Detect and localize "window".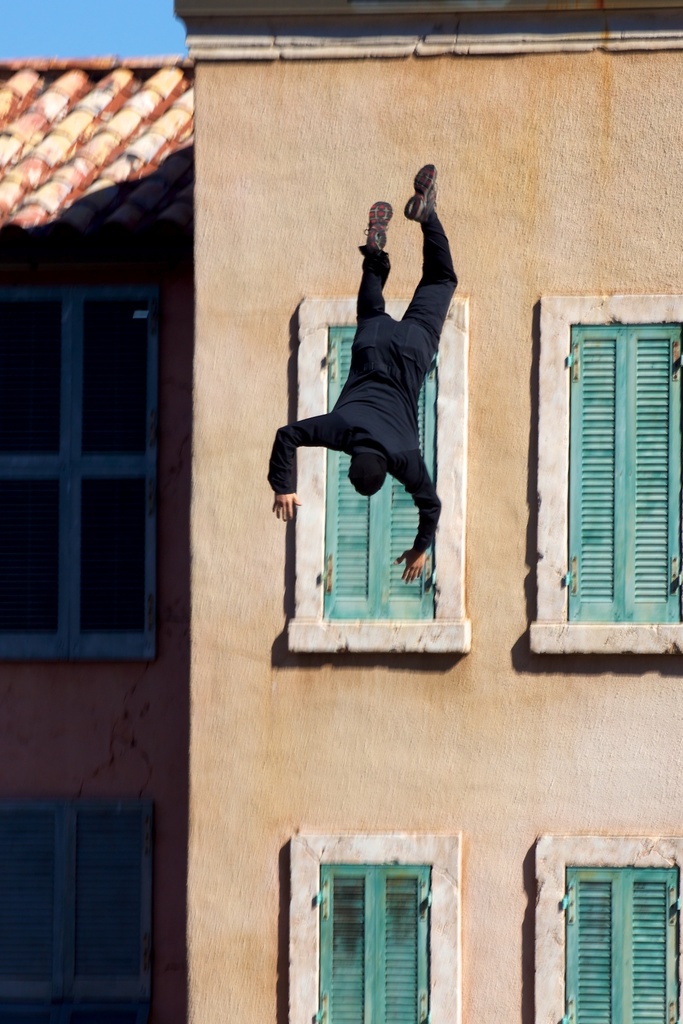
Localized at (left=303, top=308, right=461, bottom=636).
